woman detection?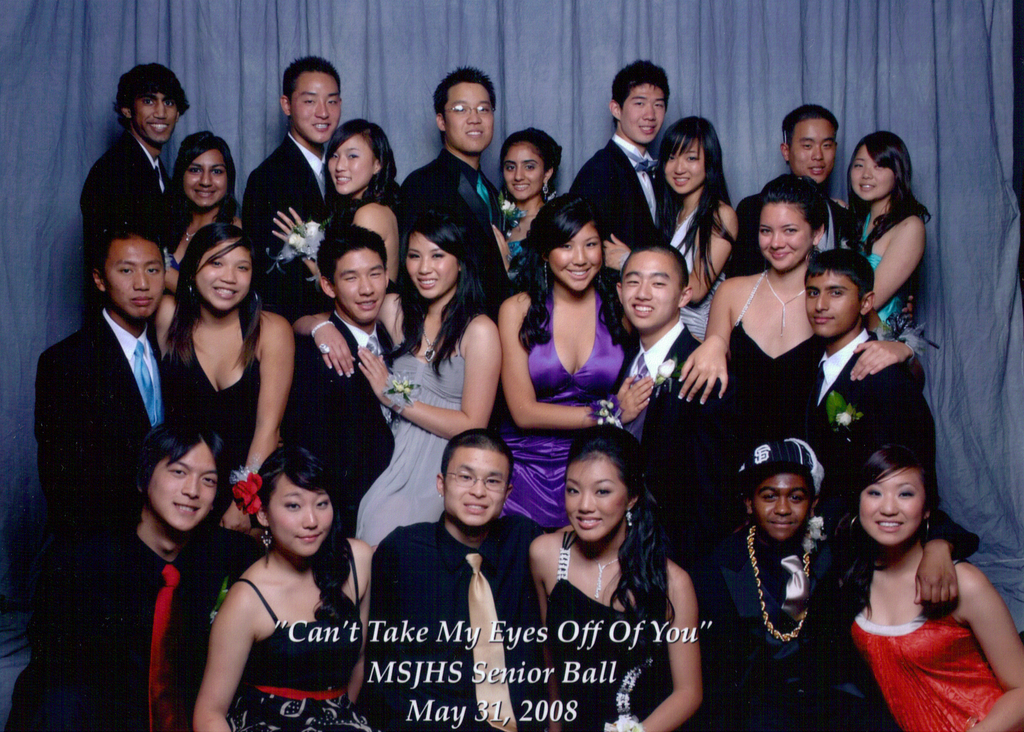
[834,439,1023,731]
